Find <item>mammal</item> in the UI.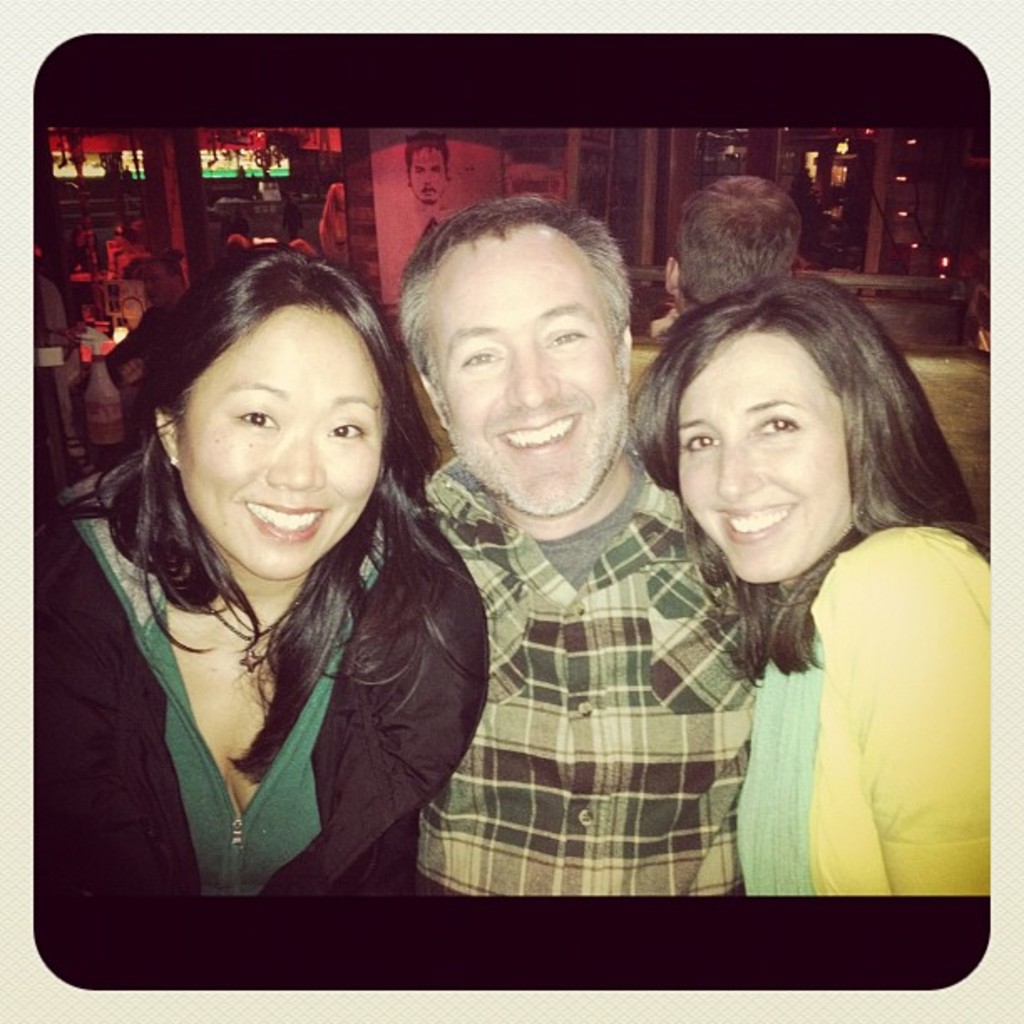
UI element at box=[643, 174, 806, 341].
